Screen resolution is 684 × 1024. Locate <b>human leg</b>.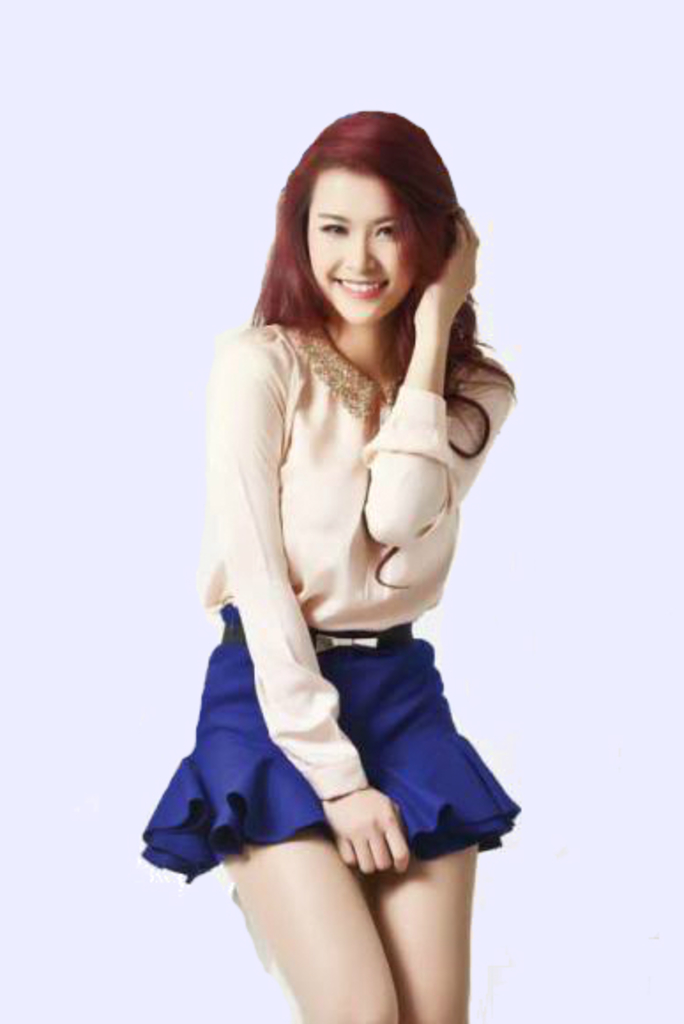
left=214, top=628, right=392, bottom=1022.
